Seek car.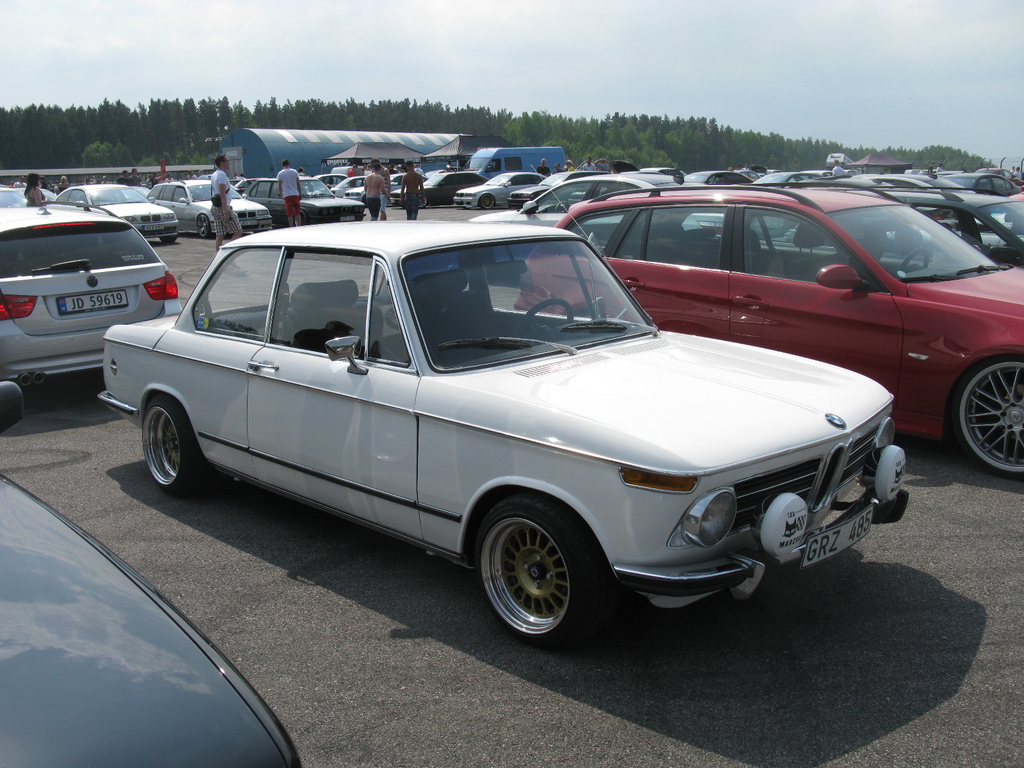
{"left": 100, "top": 216, "right": 908, "bottom": 653}.
